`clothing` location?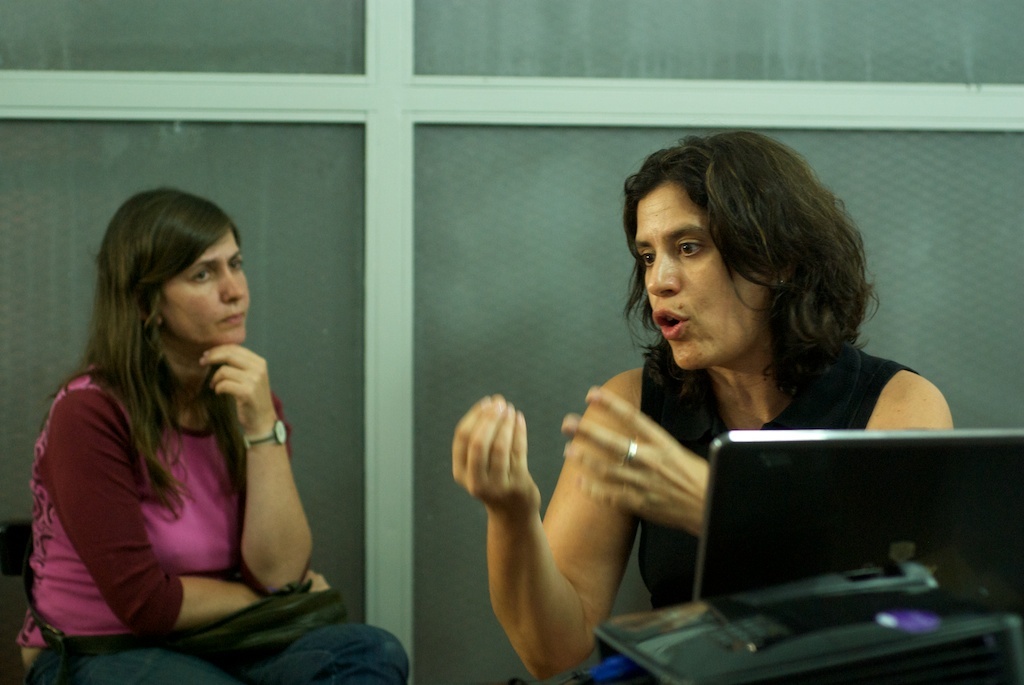
box=[7, 349, 416, 684]
